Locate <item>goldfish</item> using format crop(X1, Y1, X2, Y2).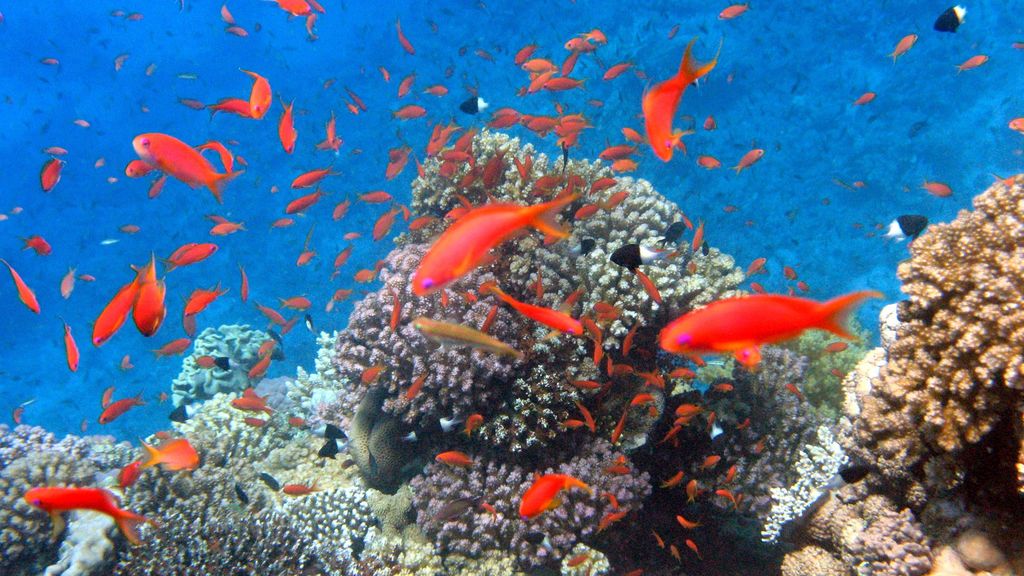
crop(134, 434, 199, 472).
